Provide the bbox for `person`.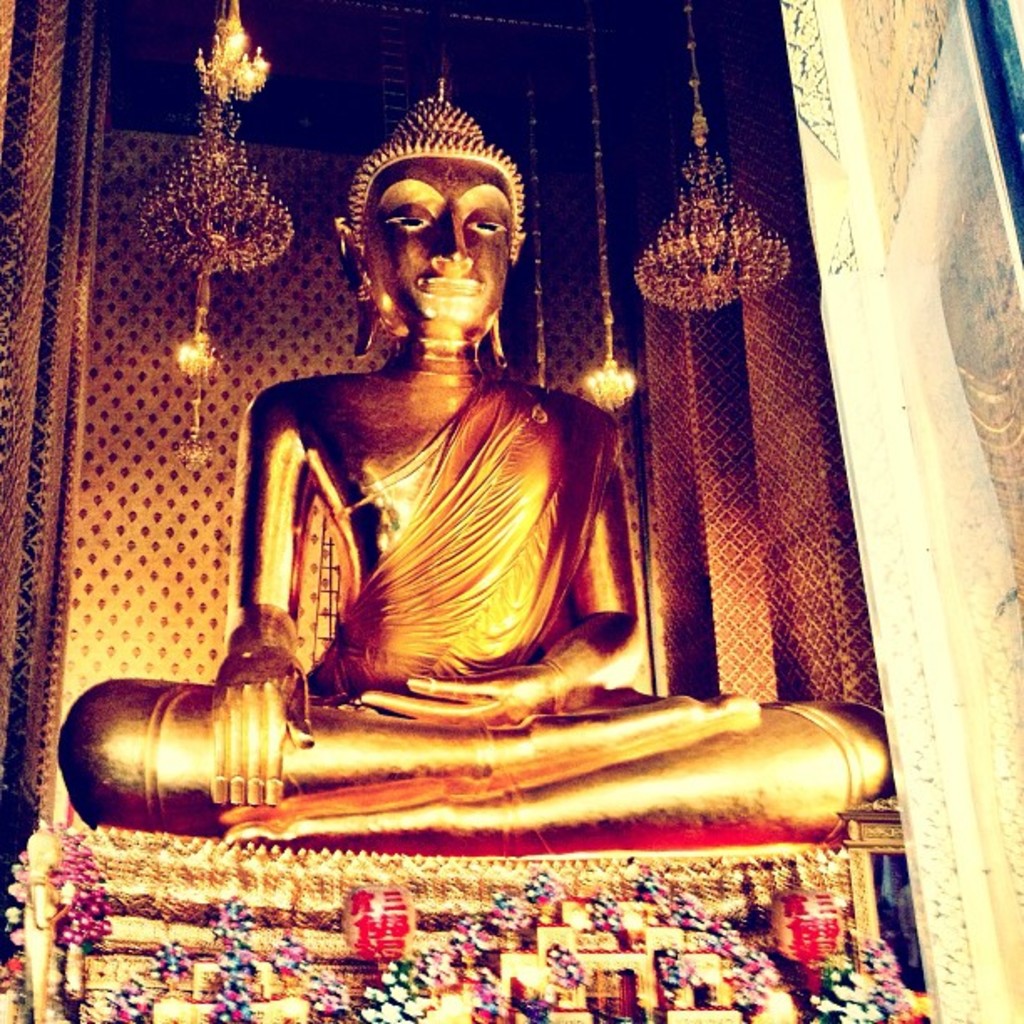
locate(64, 64, 893, 833).
